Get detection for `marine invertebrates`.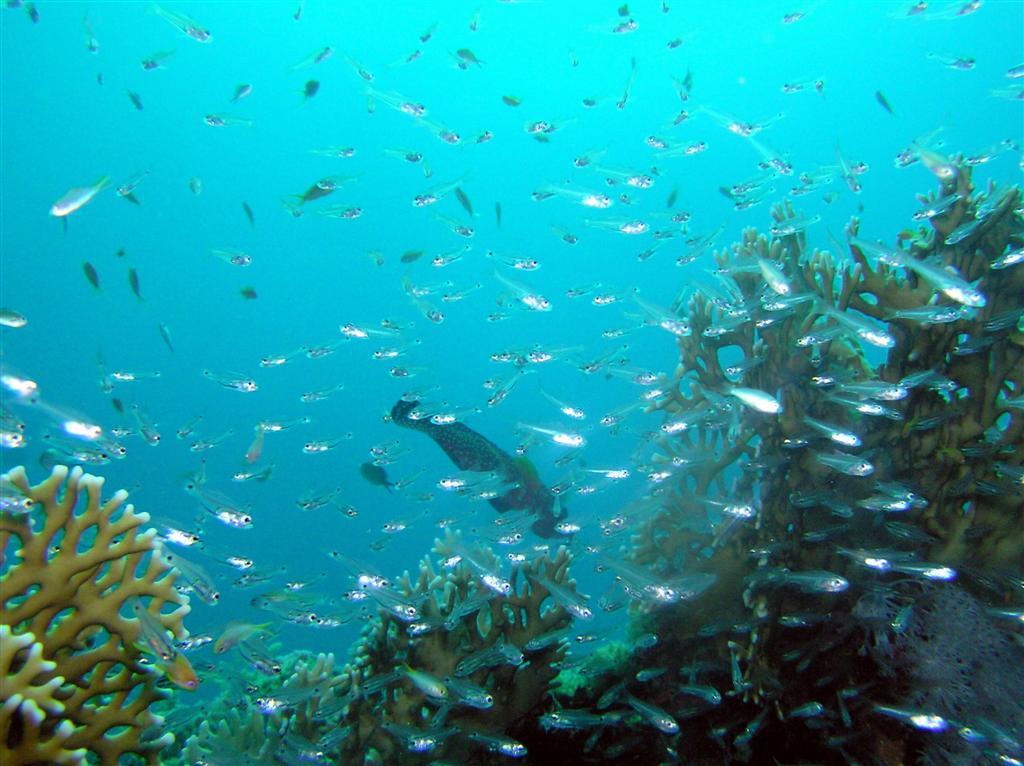
Detection: {"left": 1001, "top": 84, "right": 1023, "bottom": 104}.
